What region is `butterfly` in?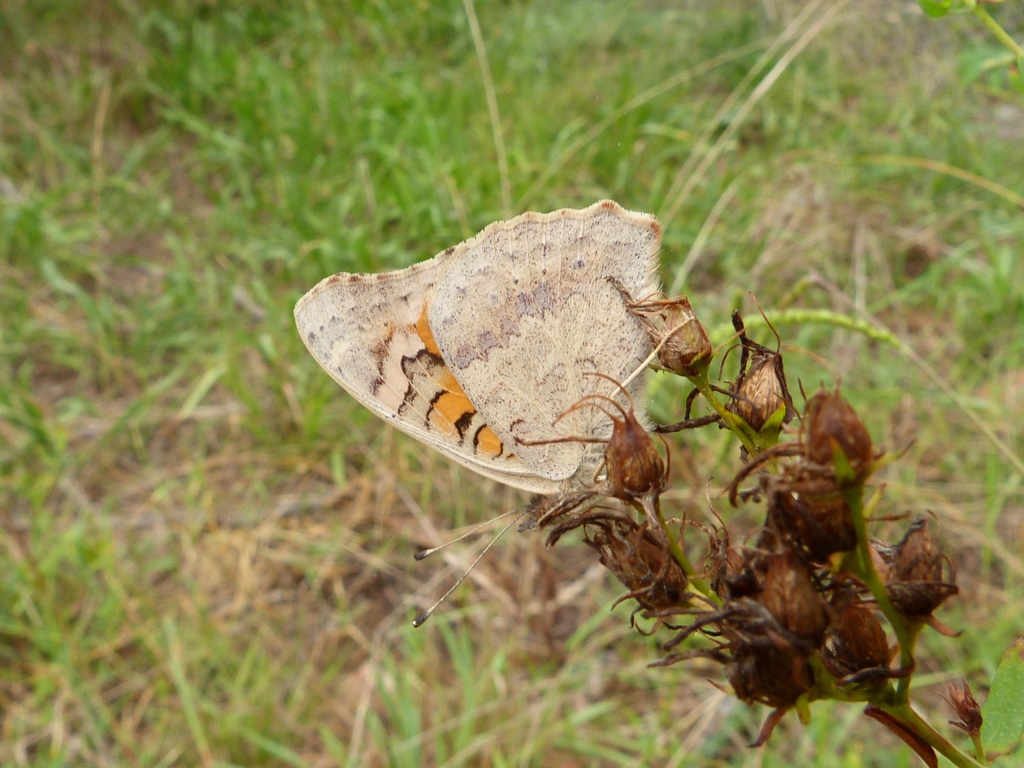
<bbox>333, 203, 737, 620</bbox>.
